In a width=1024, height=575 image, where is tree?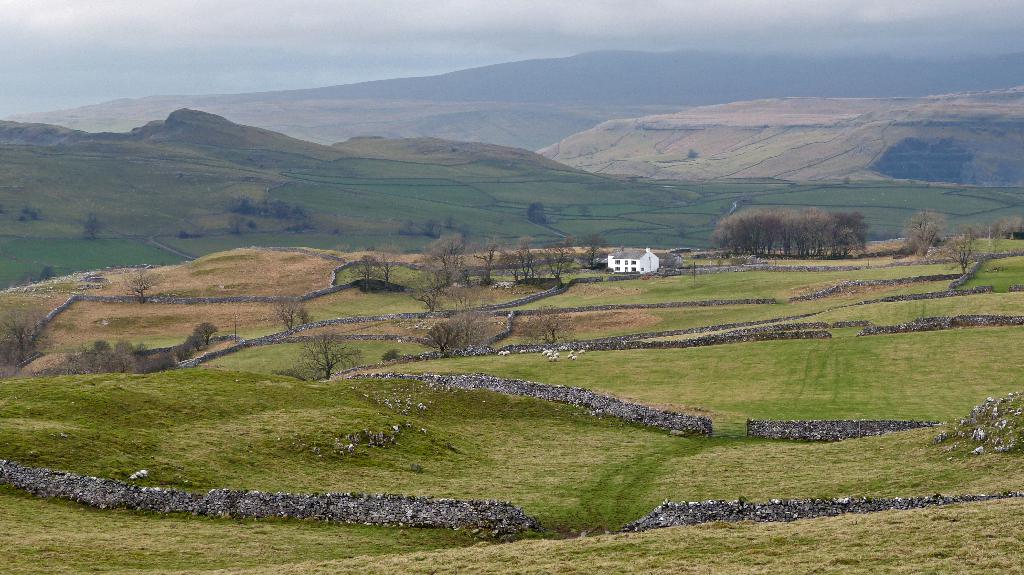
pyautogui.locateOnScreen(298, 334, 379, 377).
